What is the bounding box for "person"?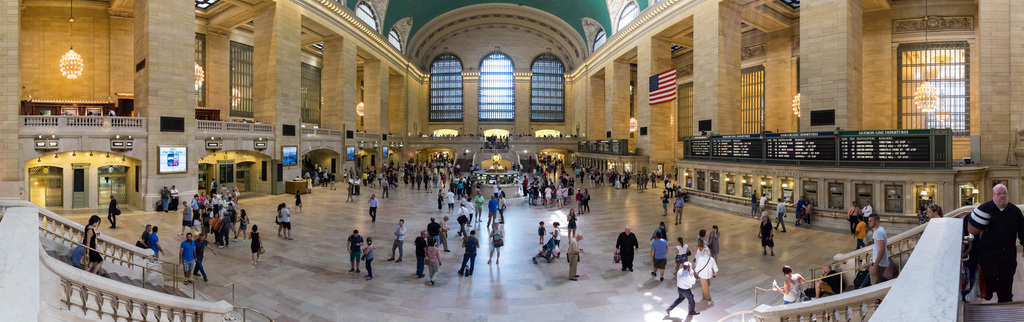
box(488, 196, 498, 226).
